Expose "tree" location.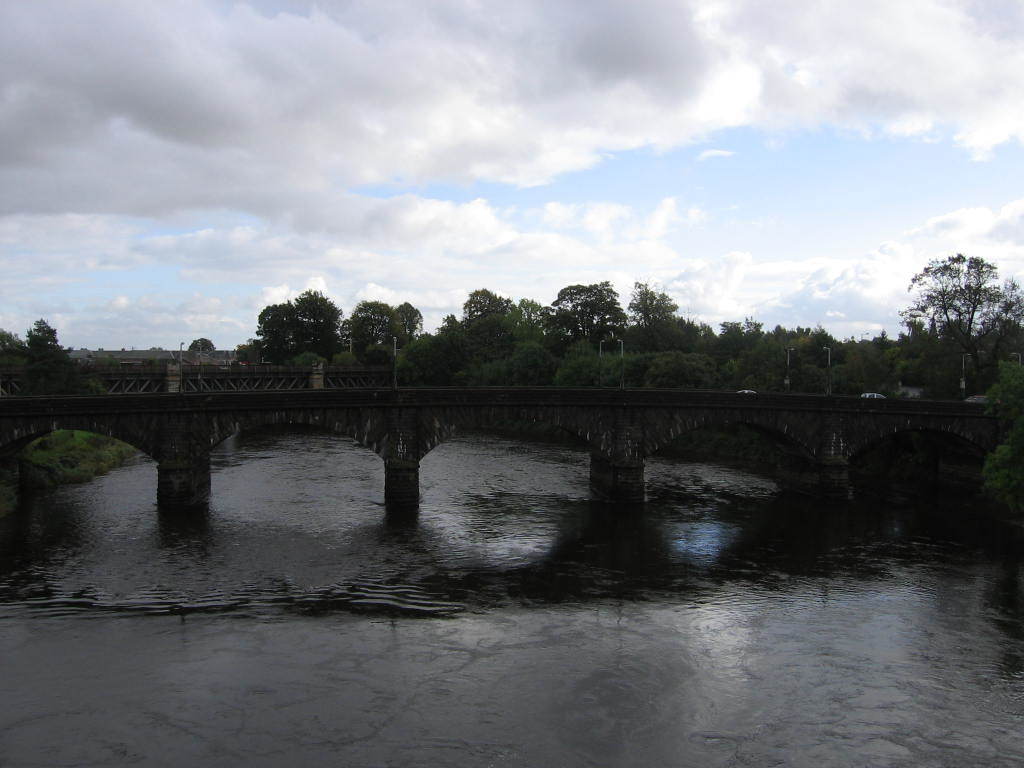
Exposed at box=[946, 315, 979, 358].
